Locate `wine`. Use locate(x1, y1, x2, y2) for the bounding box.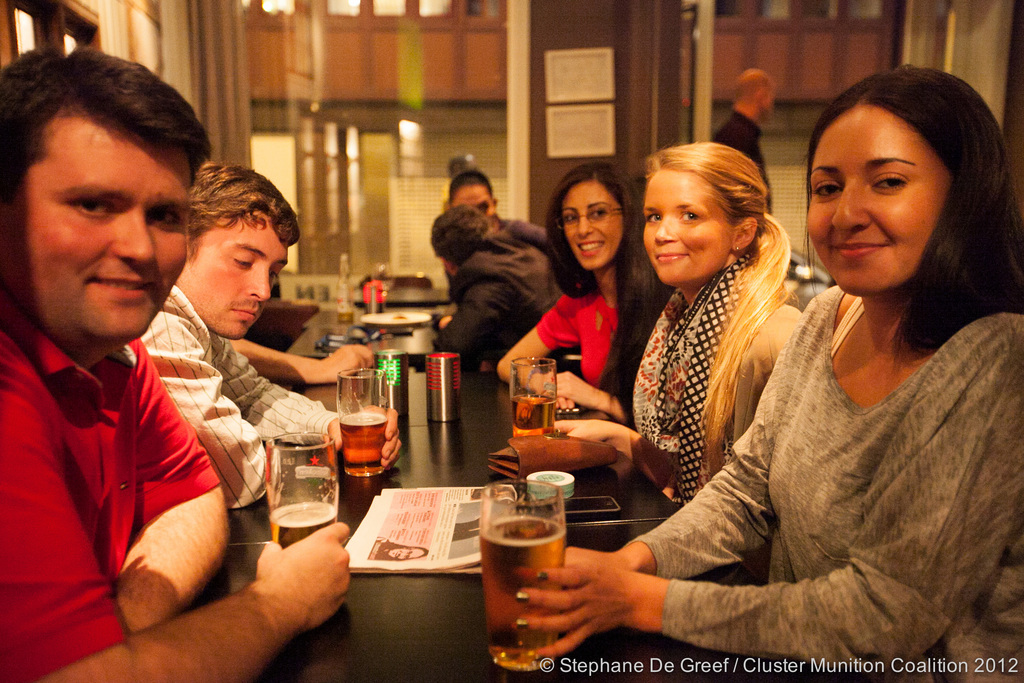
locate(322, 384, 387, 493).
